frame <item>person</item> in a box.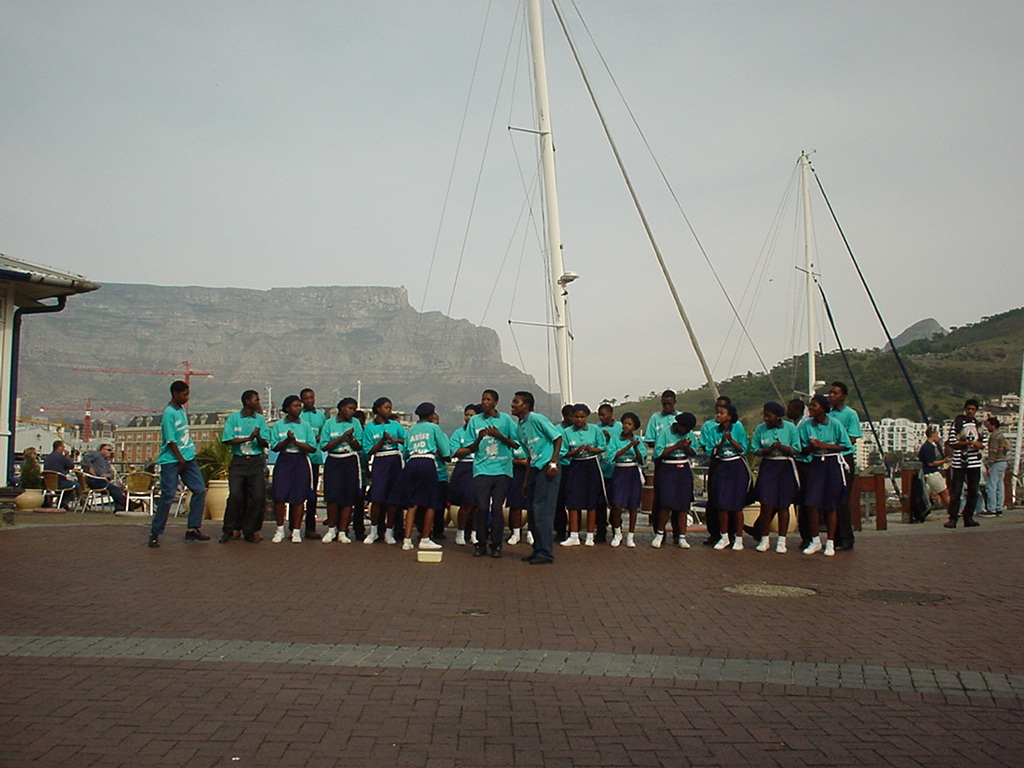
bbox=[514, 388, 568, 563].
